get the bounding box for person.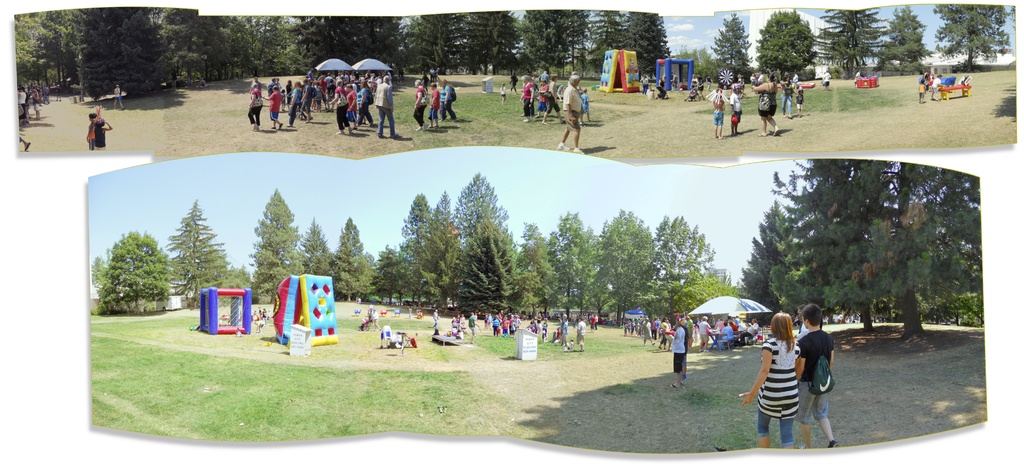
(287, 79, 302, 128).
